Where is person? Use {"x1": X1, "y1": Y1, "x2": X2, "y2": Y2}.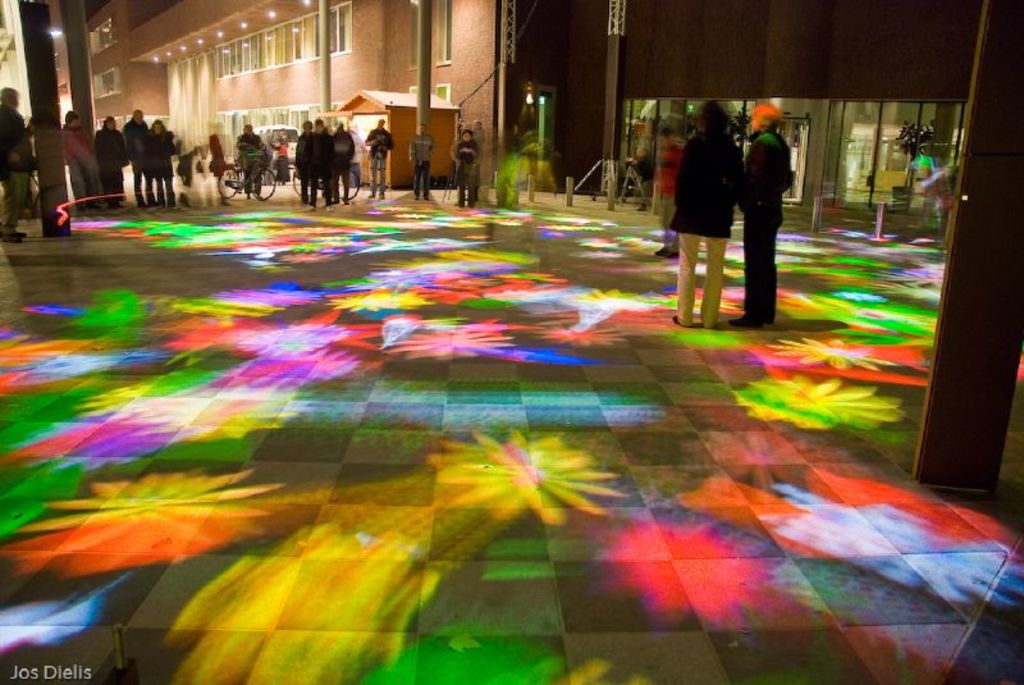
{"x1": 365, "y1": 113, "x2": 399, "y2": 201}.
